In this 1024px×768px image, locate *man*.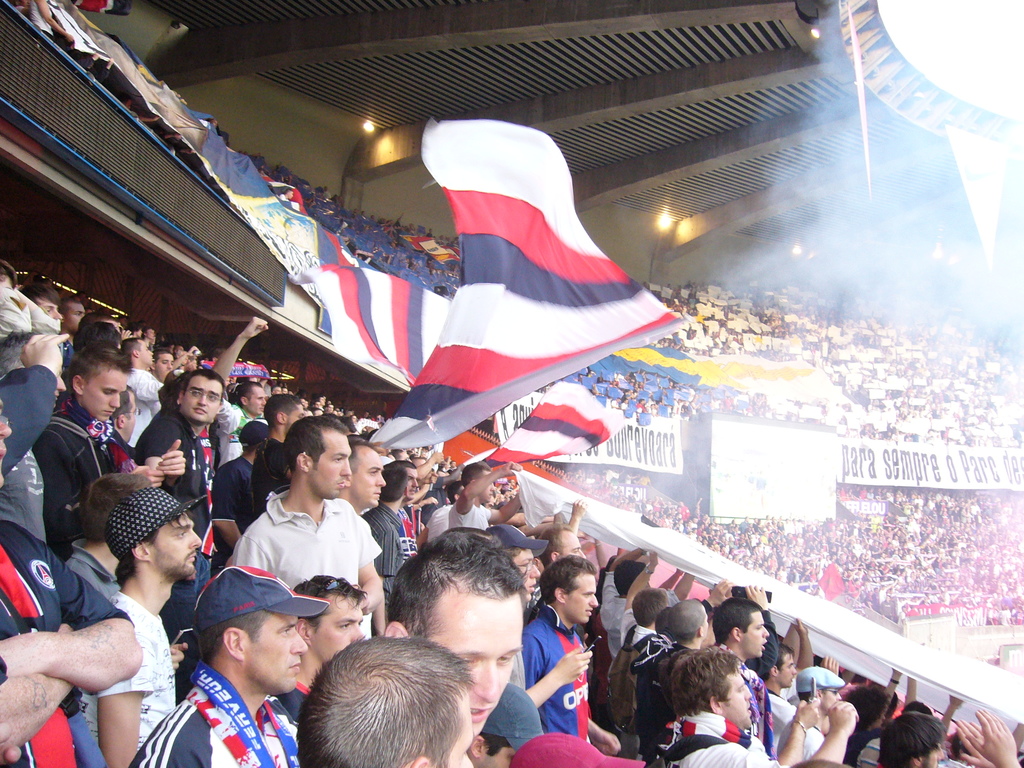
Bounding box: {"x1": 674, "y1": 643, "x2": 856, "y2": 767}.
